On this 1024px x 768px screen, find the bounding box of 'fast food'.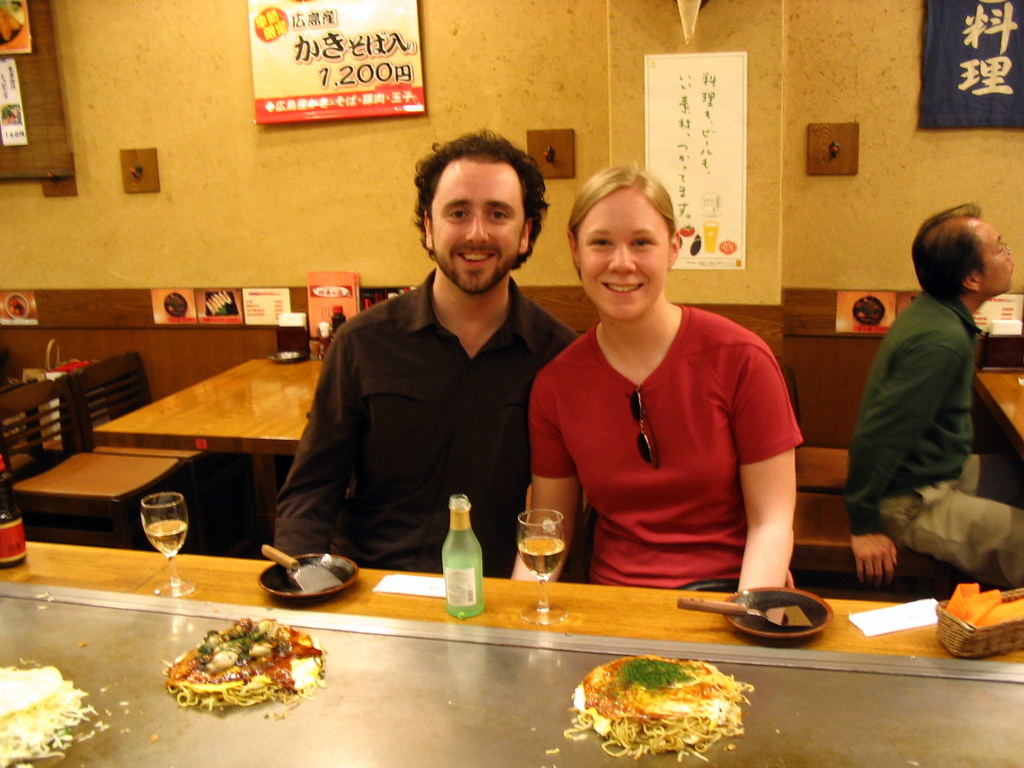
Bounding box: locate(568, 666, 760, 756).
